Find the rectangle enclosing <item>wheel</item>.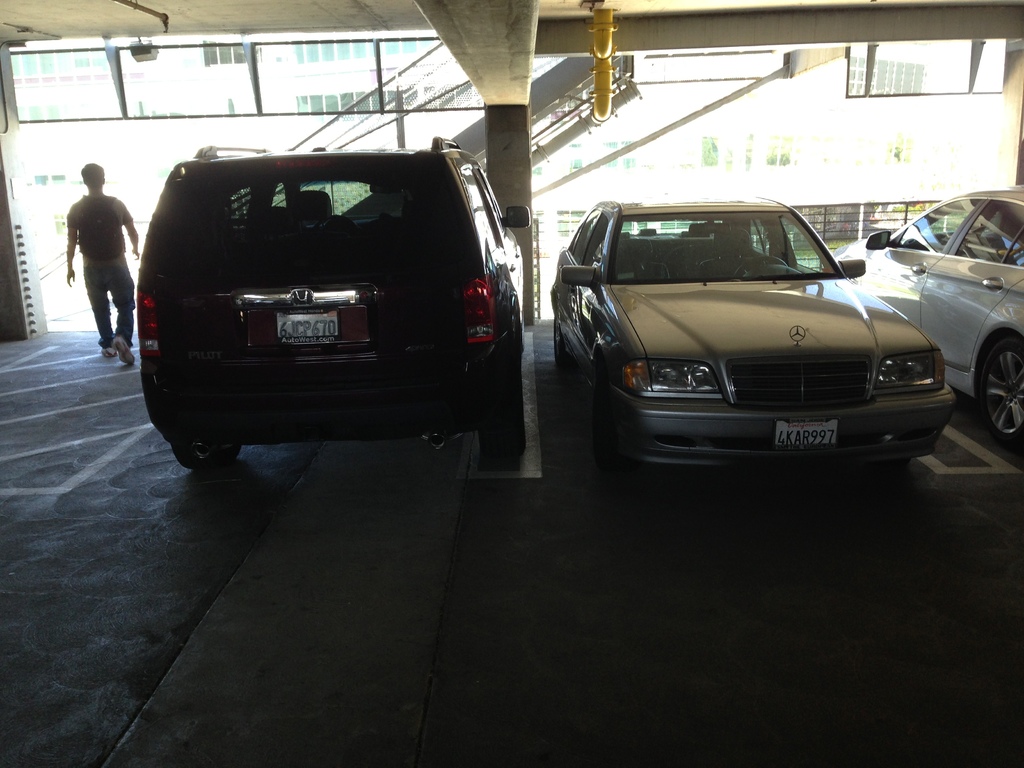
x1=972, y1=339, x2=1023, y2=448.
